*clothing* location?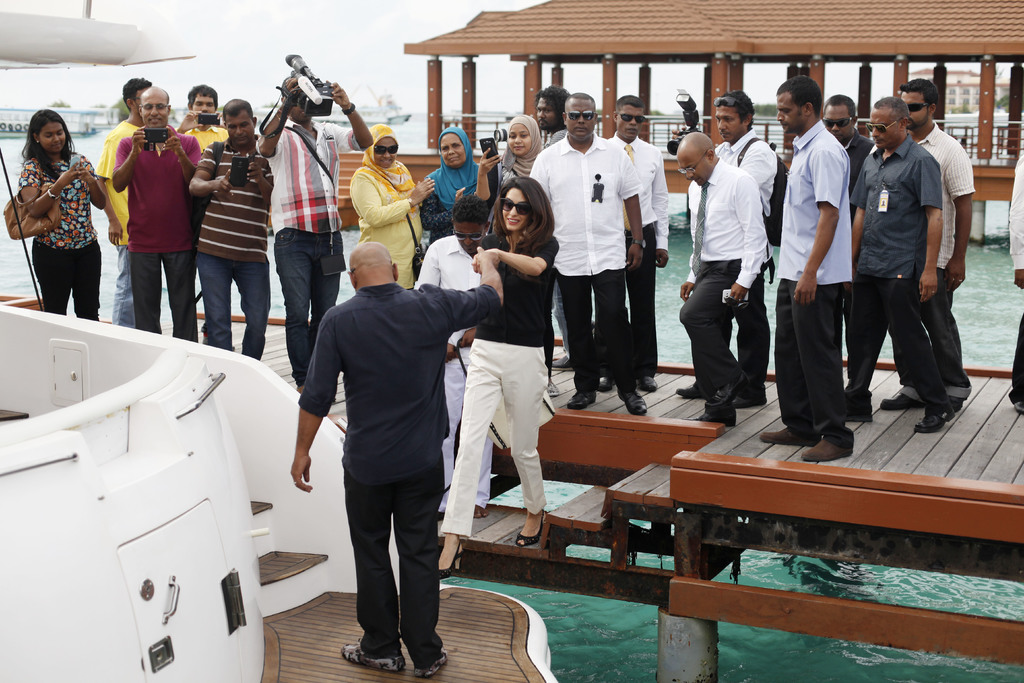
<box>436,231,557,527</box>
